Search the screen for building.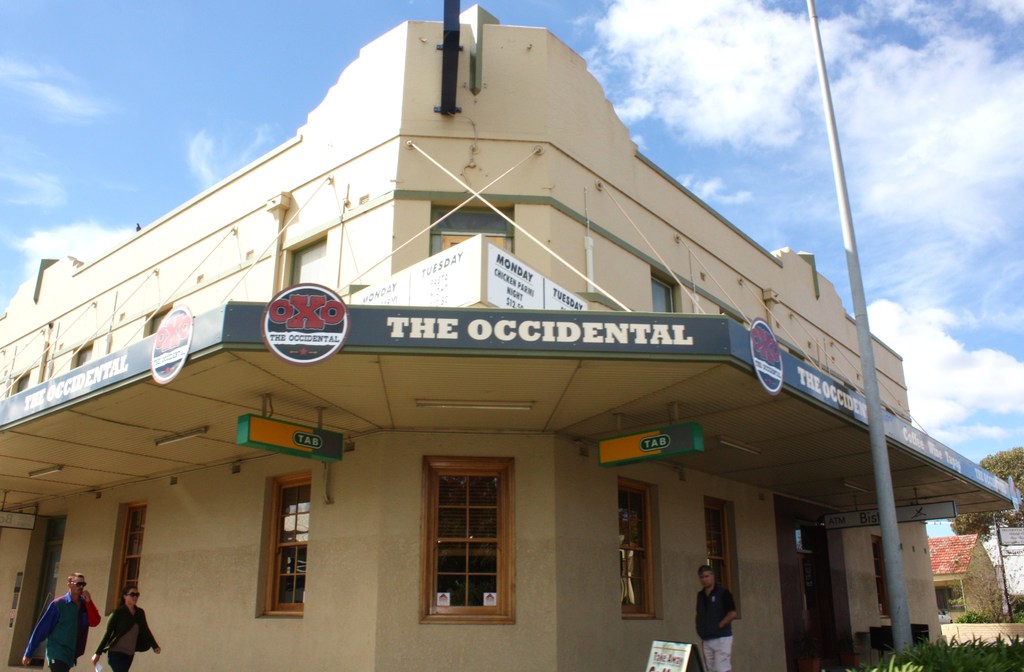
Found at locate(0, 0, 1021, 671).
